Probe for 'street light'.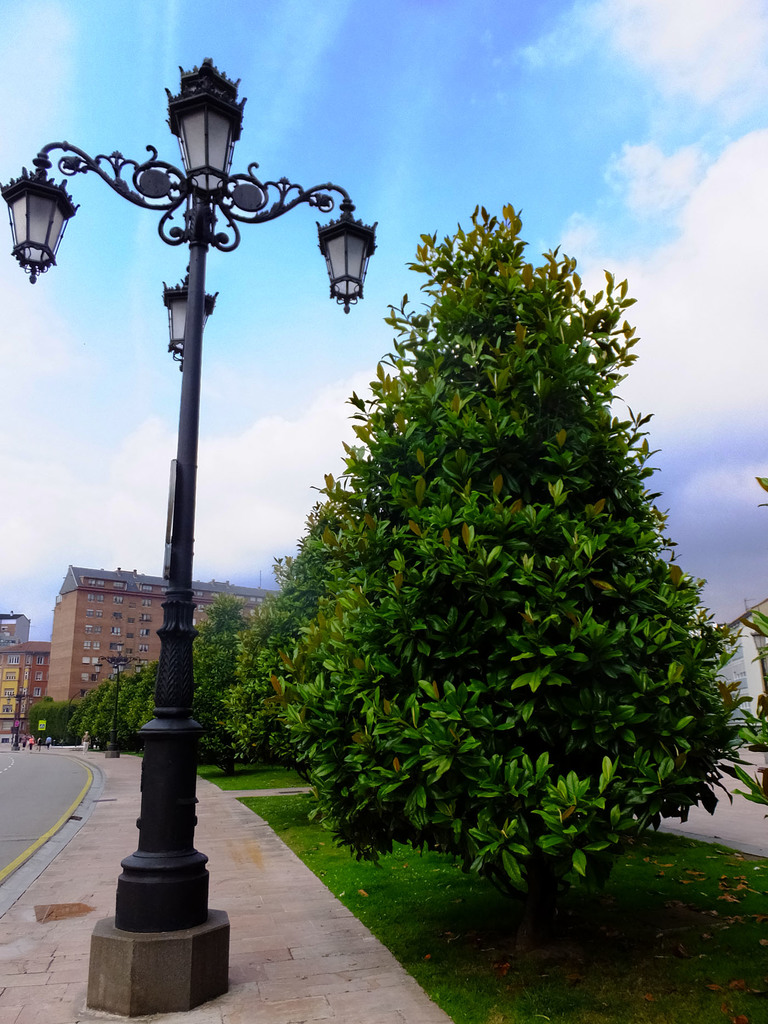
Probe result: detection(54, 35, 343, 781).
